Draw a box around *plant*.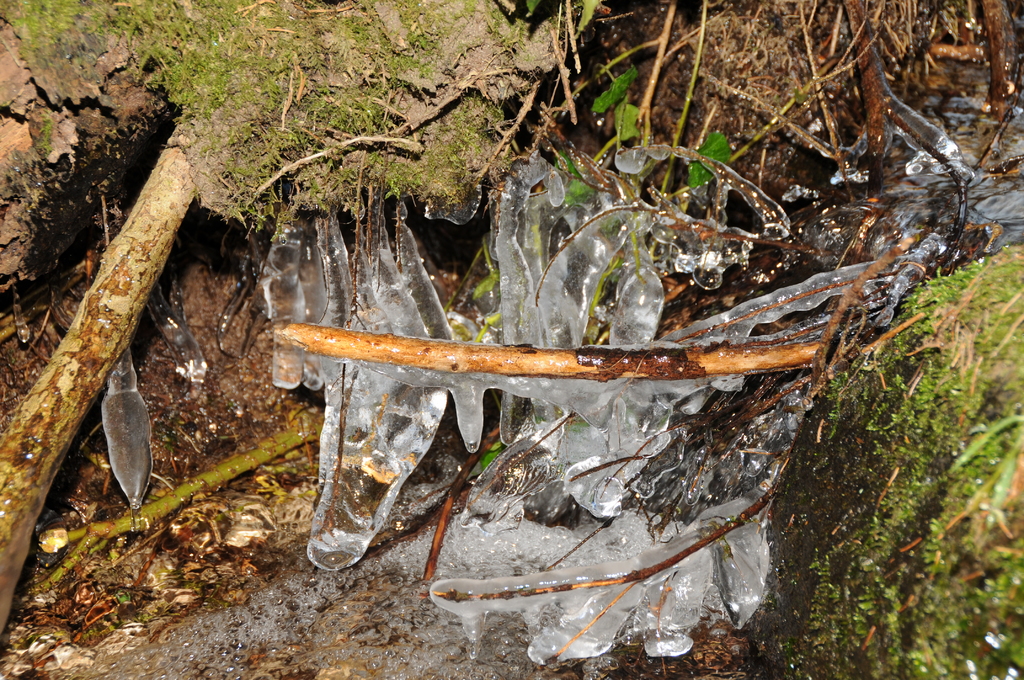
pyautogui.locateOnScreen(468, 65, 727, 325).
